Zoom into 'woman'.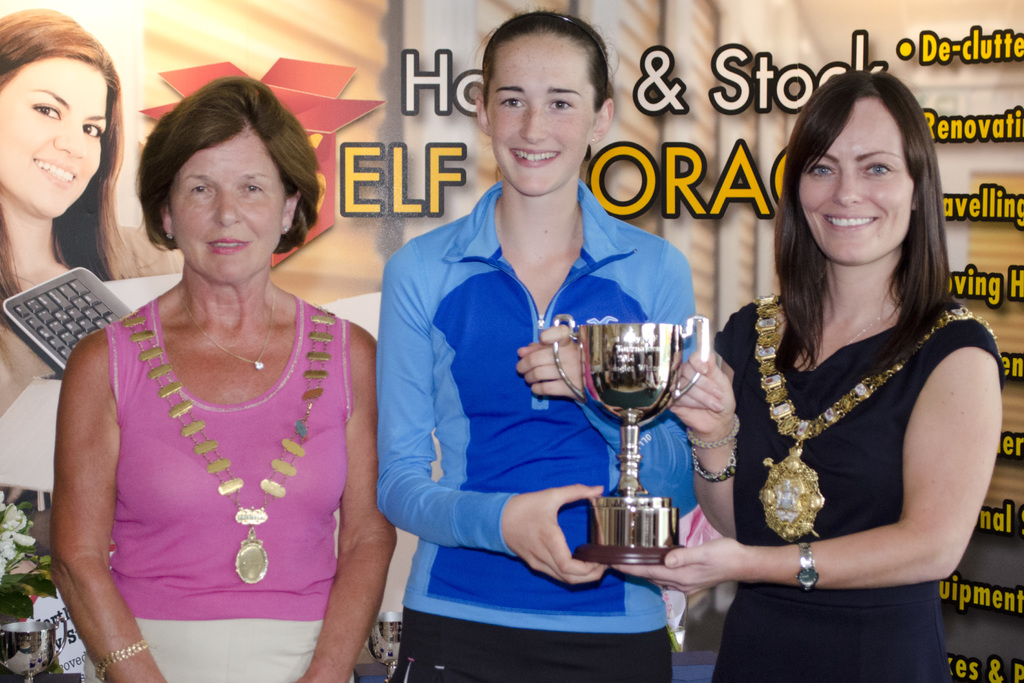
Zoom target: {"x1": 42, "y1": 72, "x2": 384, "y2": 646}.
